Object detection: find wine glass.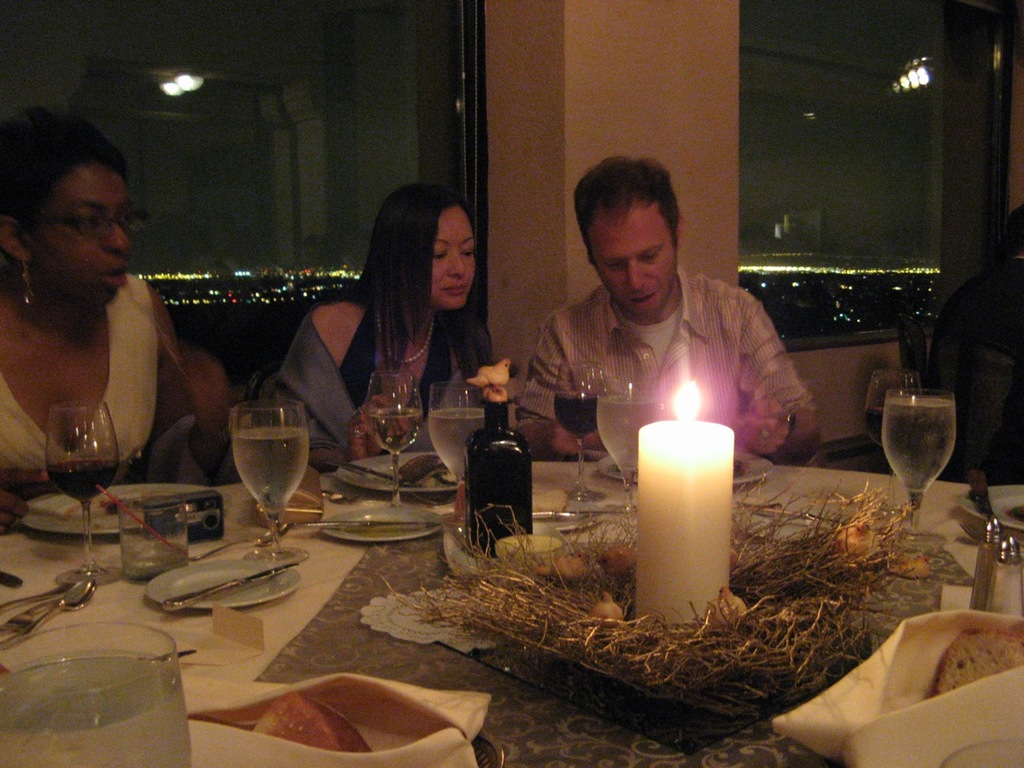
(42, 402, 121, 580).
